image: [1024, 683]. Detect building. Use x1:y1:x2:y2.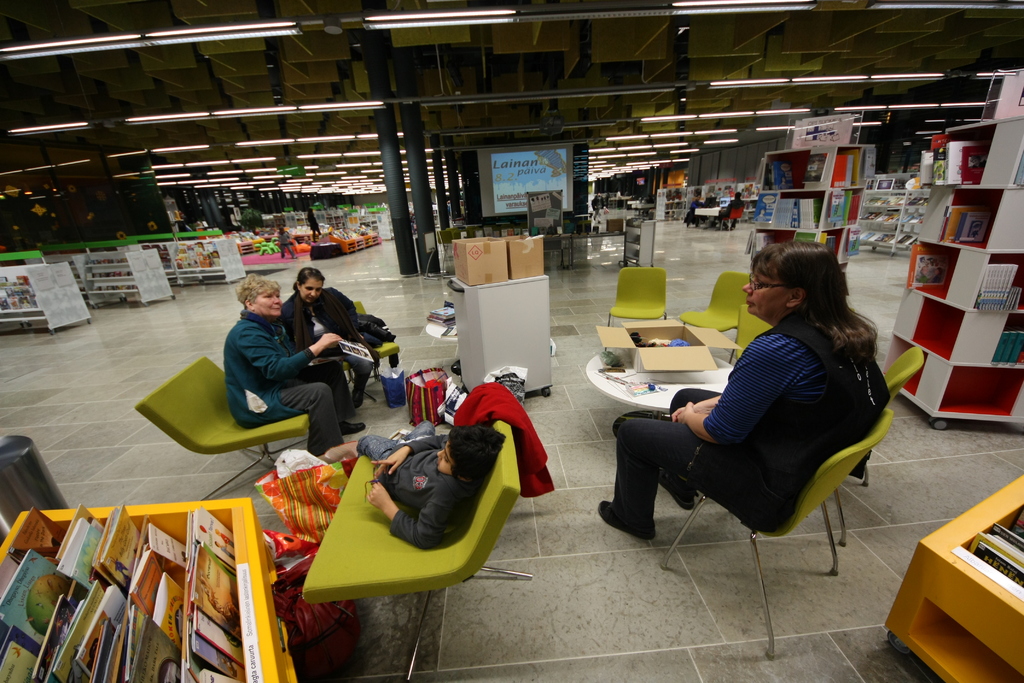
0:0:1023:682.
